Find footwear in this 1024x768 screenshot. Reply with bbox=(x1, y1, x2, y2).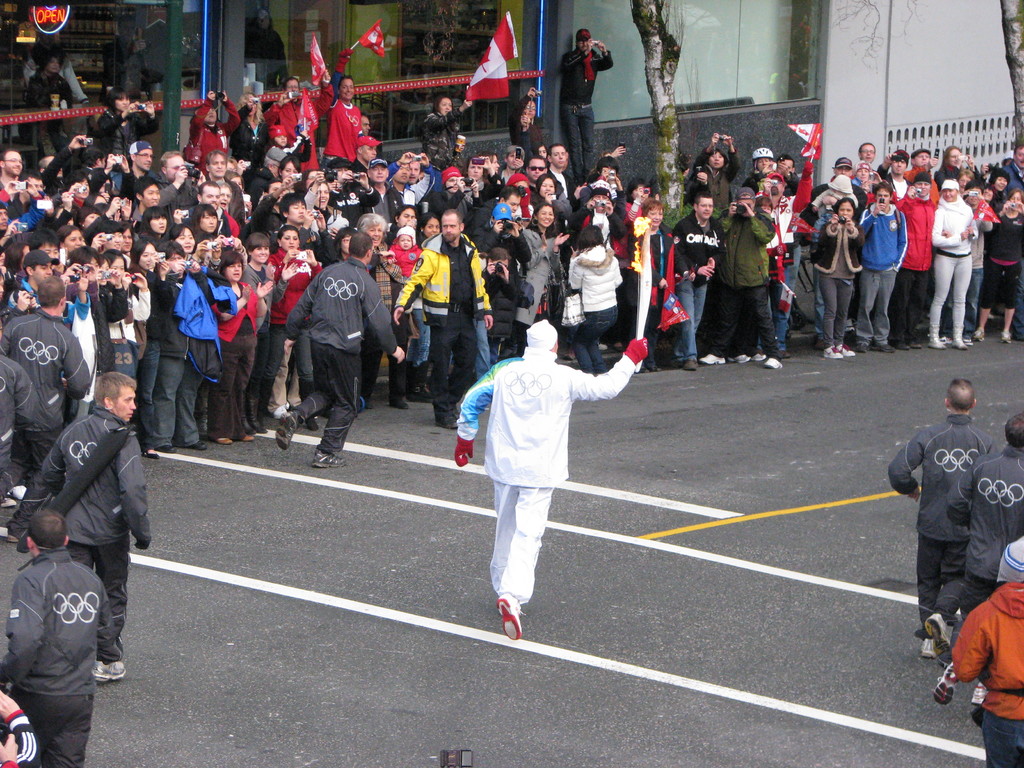
bbox=(147, 447, 159, 463).
